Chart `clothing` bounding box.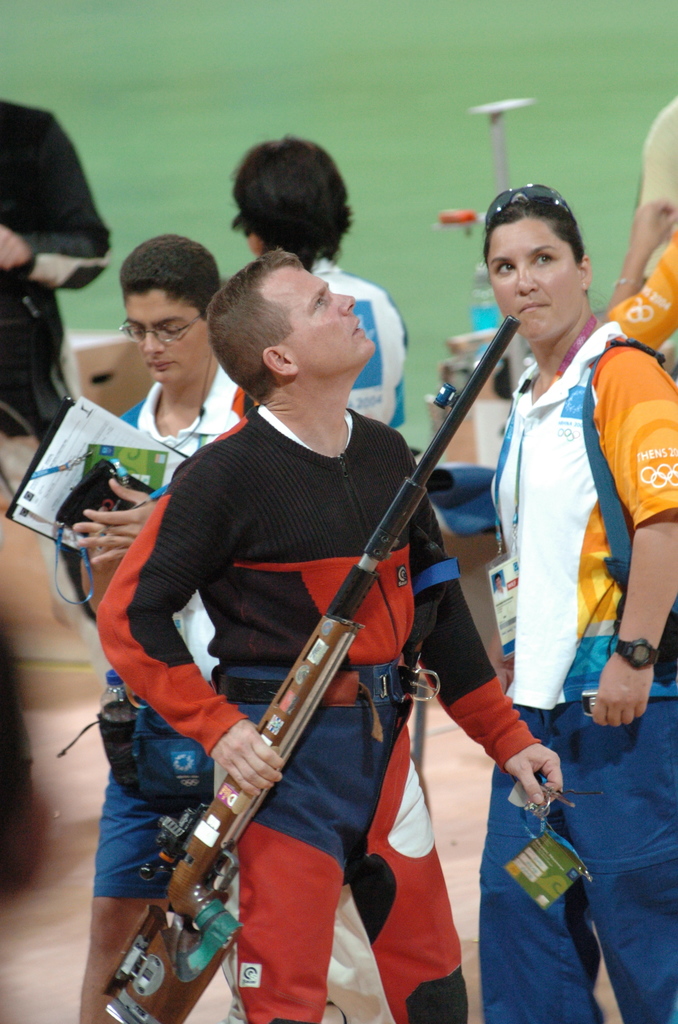
Charted: (497, 300, 677, 979).
